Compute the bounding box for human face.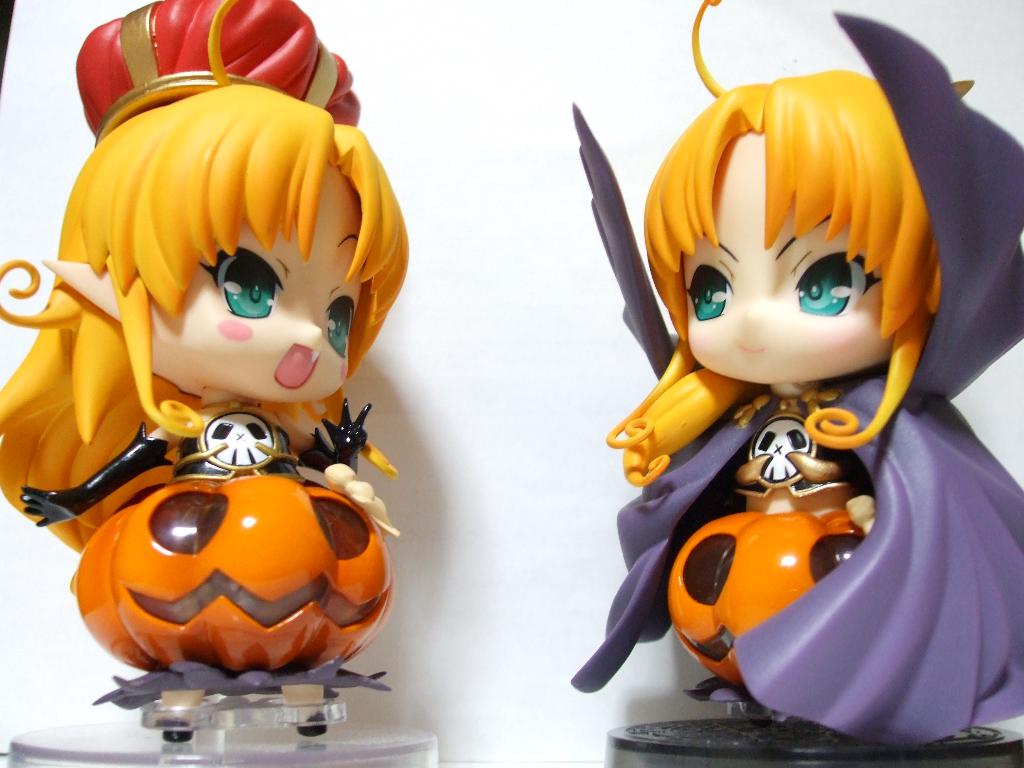
652, 140, 931, 398.
